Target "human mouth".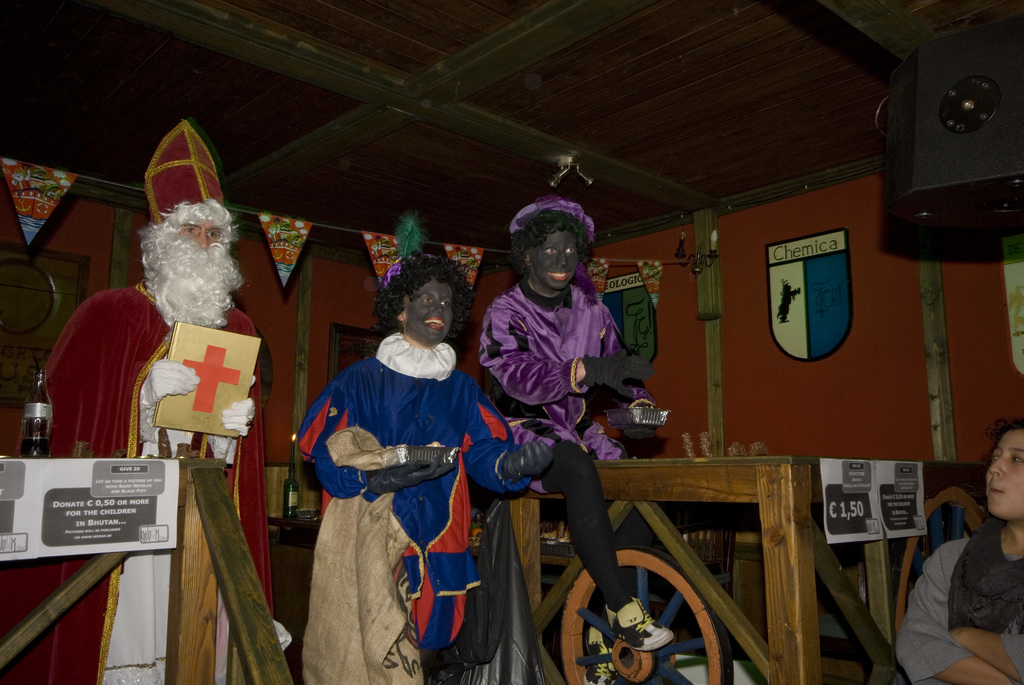
Target region: bbox=[990, 484, 1002, 496].
